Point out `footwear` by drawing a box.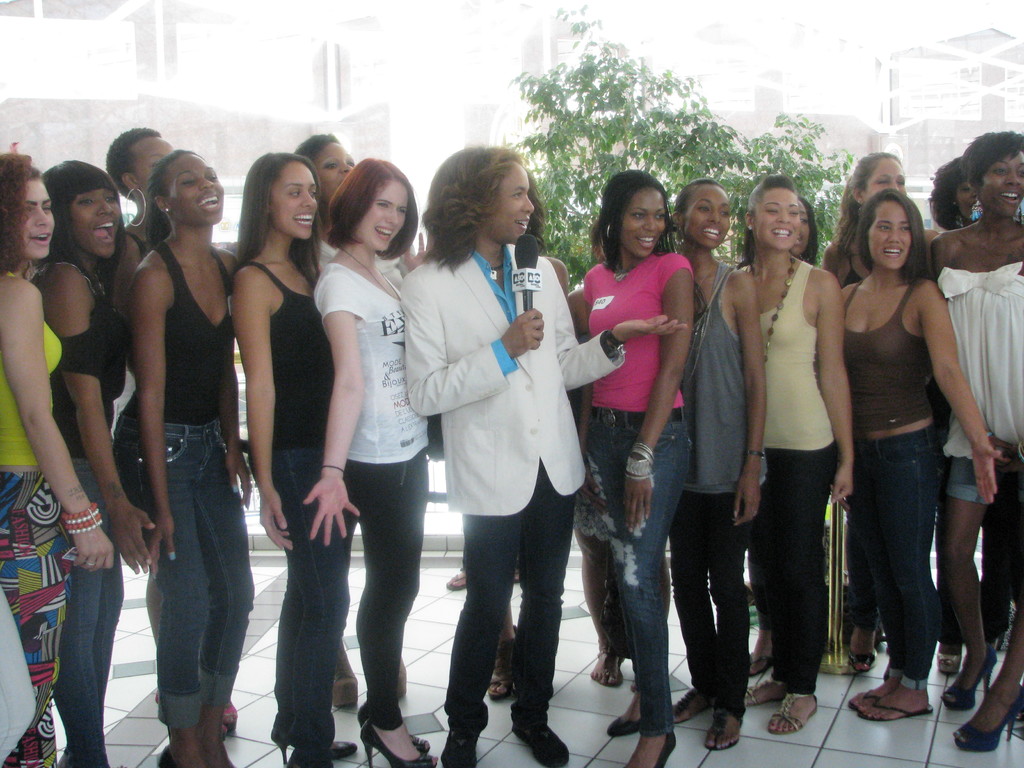
detection(849, 686, 866, 710).
